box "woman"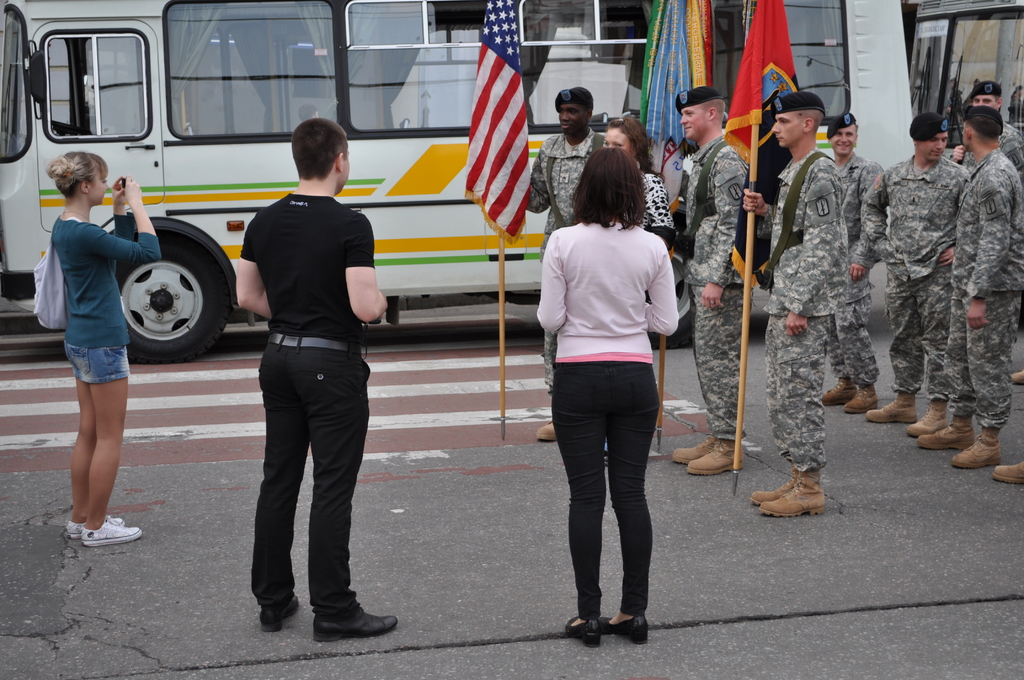
<bbox>533, 147, 693, 657</bbox>
